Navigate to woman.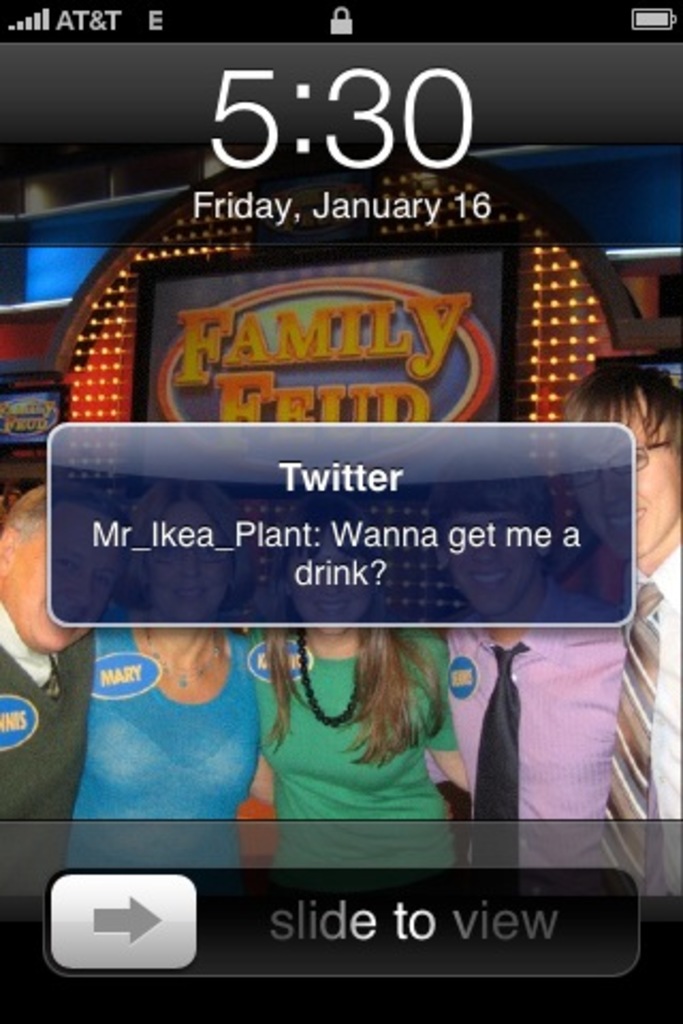
Navigation target: <box>66,474,263,881</box>.
